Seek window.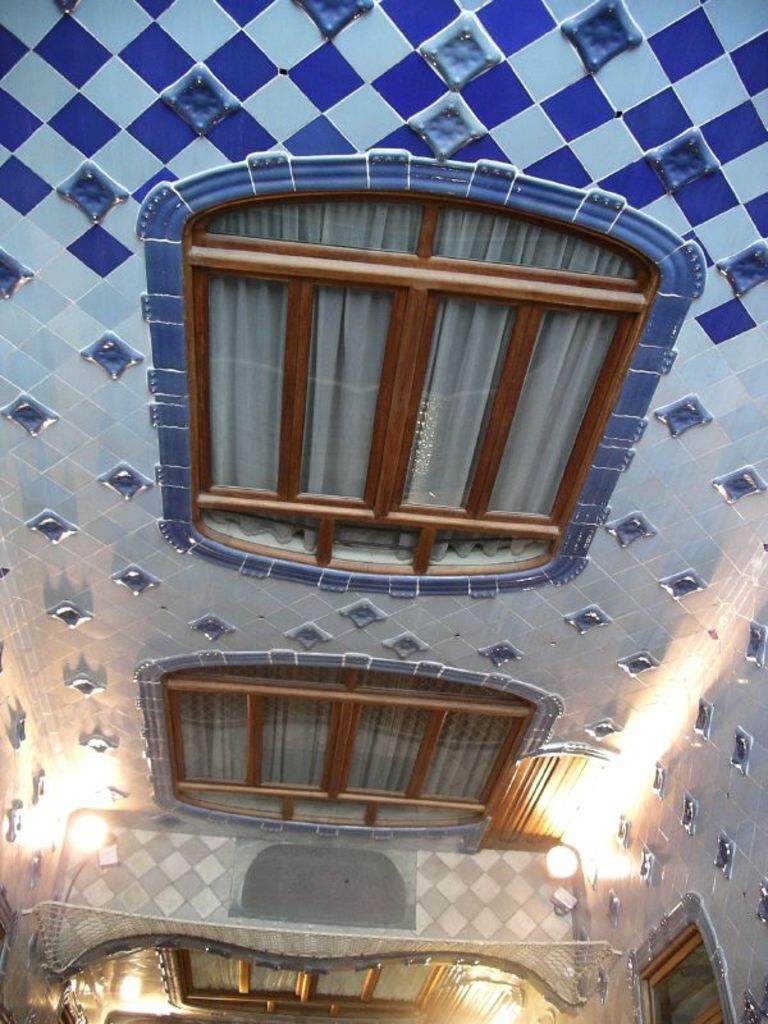
(137, 641, 556, 836).
